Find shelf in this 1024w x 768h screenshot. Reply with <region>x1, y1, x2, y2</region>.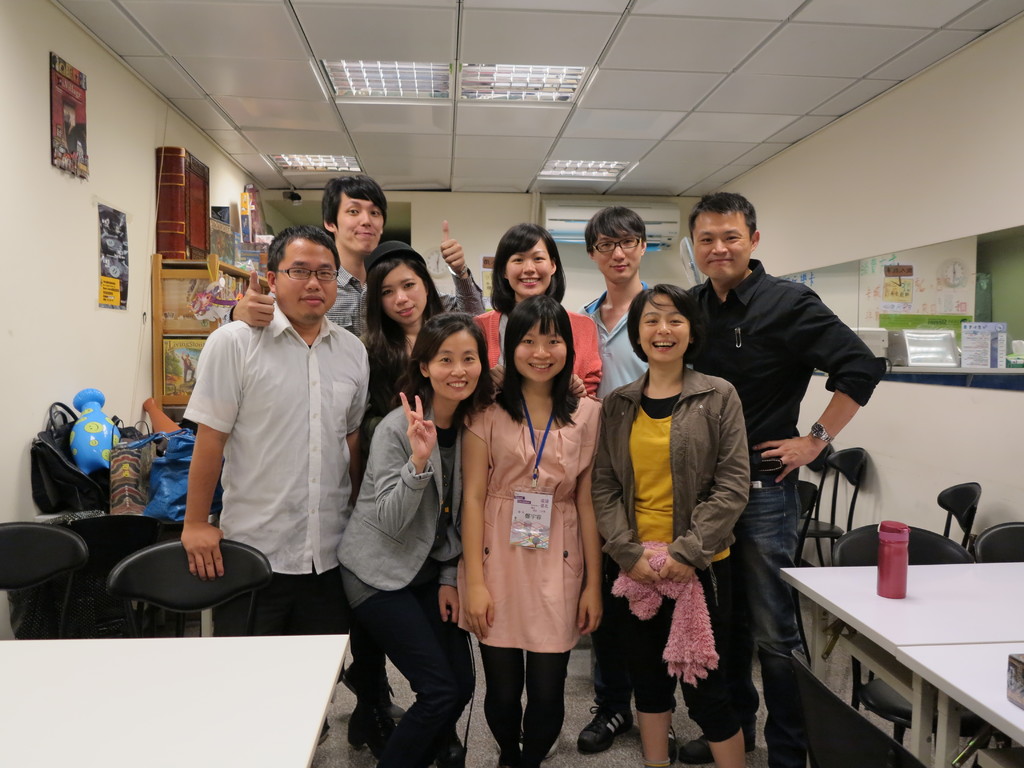
<region>150, 252, 271, 417</region>.
